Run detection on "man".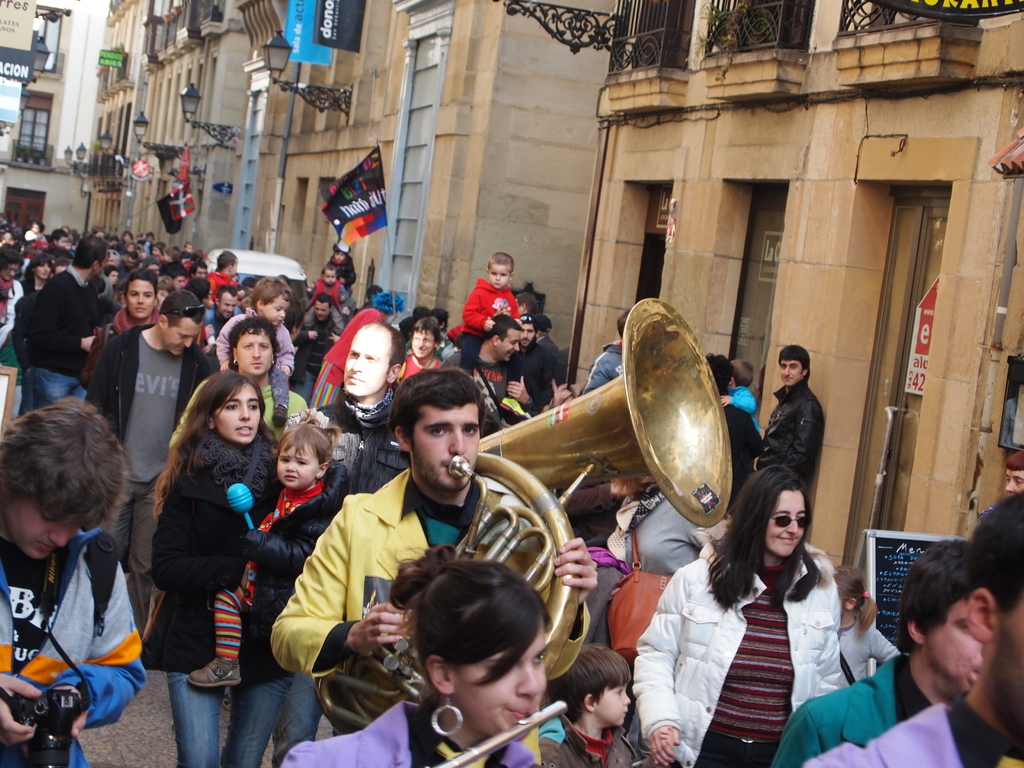
Result: BBox(0, 392, 146, 767).
